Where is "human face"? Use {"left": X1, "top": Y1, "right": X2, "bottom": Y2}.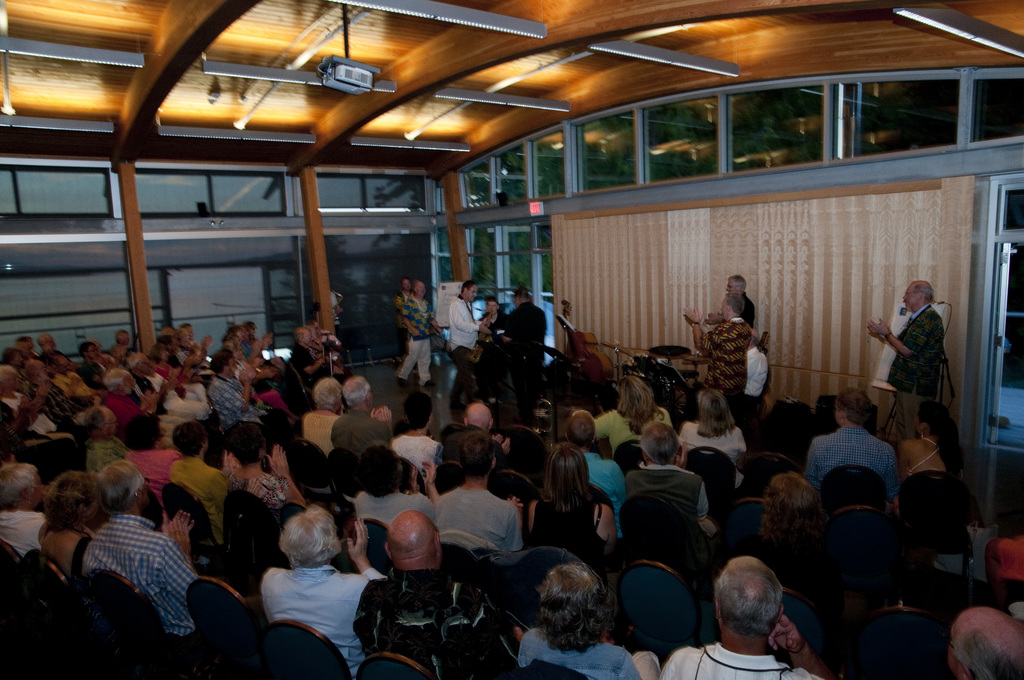
{"left": 138, "top": 359, "right": 148, "bottom": 375}.
